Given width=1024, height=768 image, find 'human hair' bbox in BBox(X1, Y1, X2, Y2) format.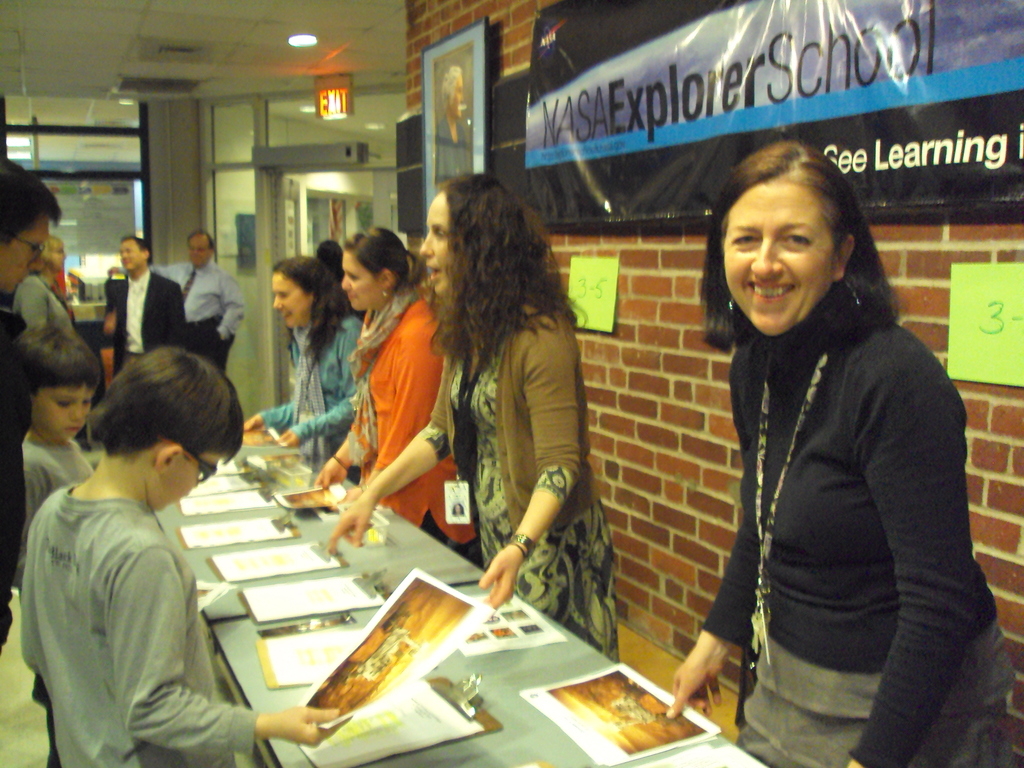
BBox(118, 236, 154, 260).
